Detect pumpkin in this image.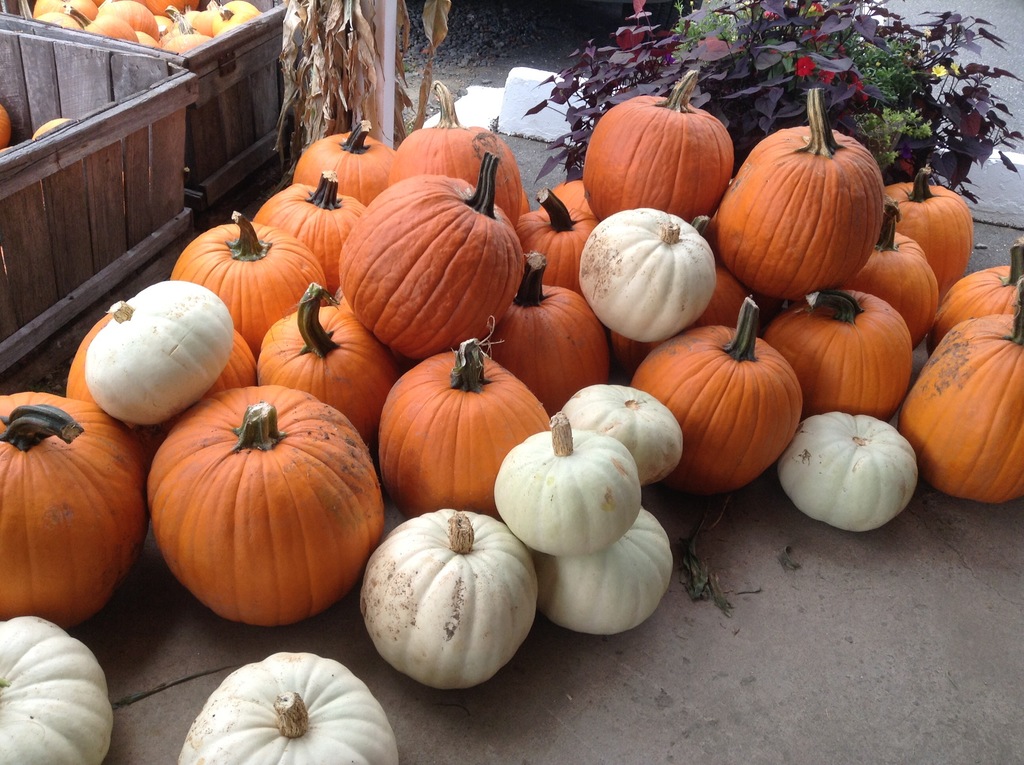
Detection: [722,87,890,304].
